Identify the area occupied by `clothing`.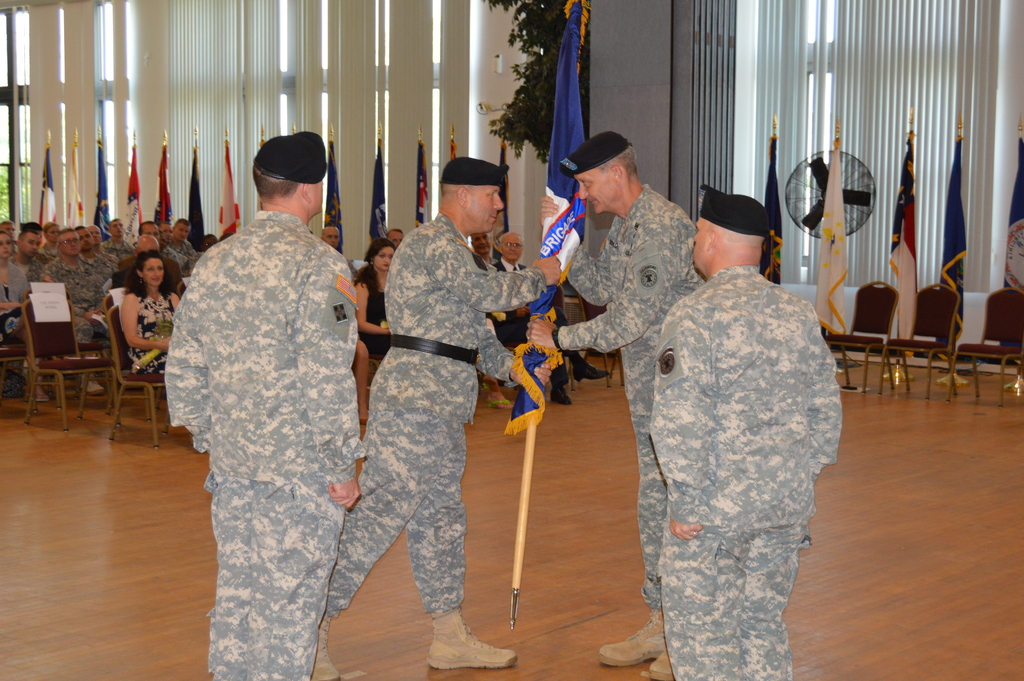
Area: 40,252,99,340.
